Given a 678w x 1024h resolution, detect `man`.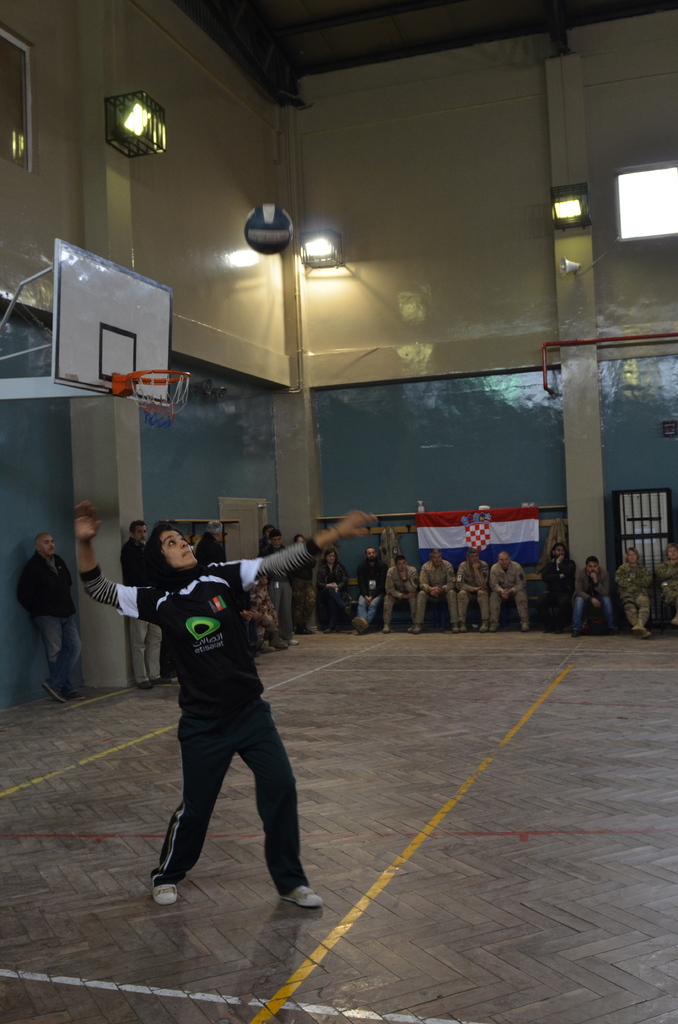
258:532:298:630.
